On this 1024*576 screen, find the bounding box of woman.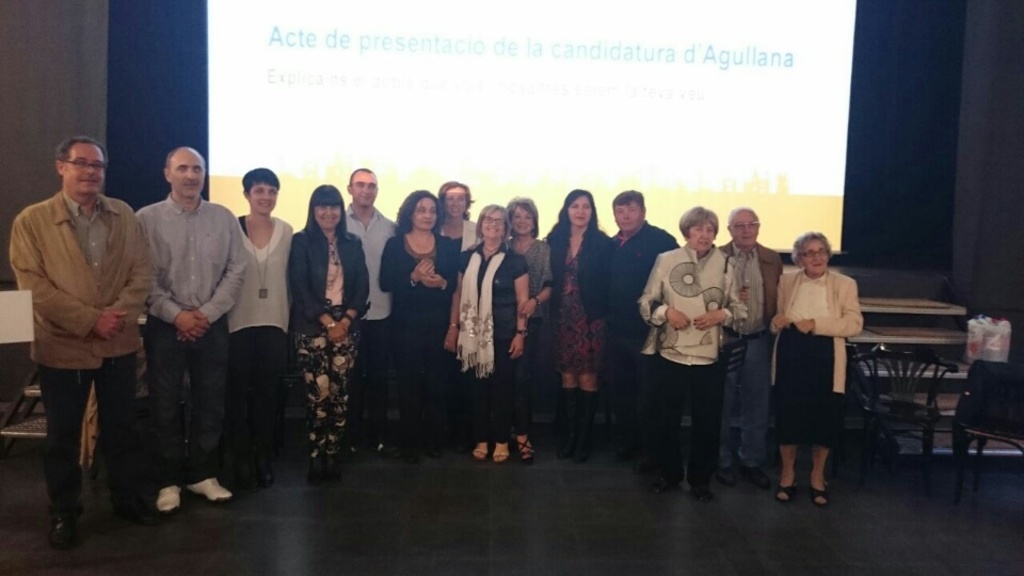
Bounding box: <bbox>465, 195, 556, 463</bbox>.
